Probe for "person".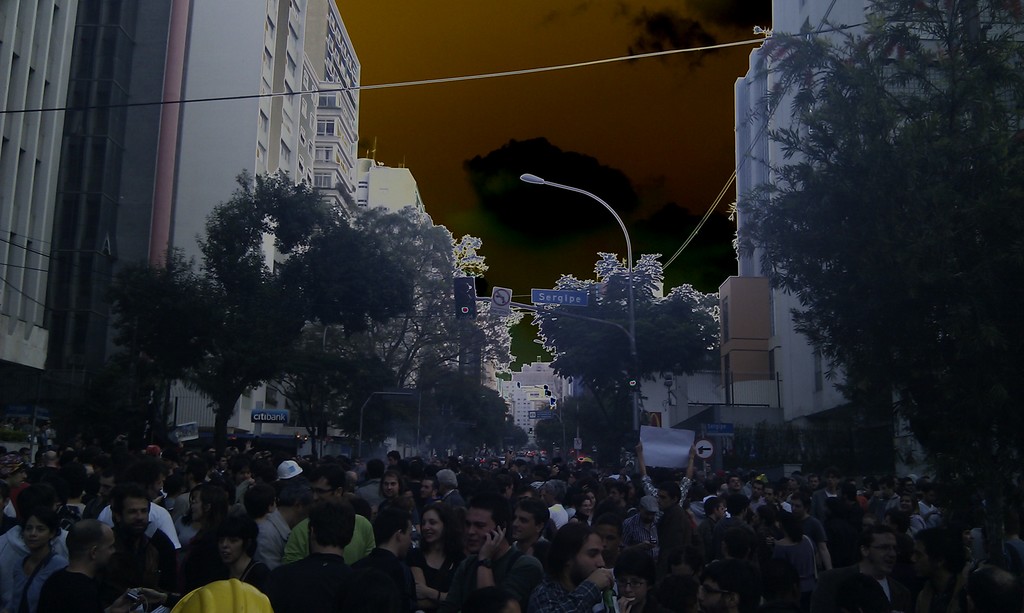
Probe result: [x1=213, y1=513, x2=276, y2=589].
